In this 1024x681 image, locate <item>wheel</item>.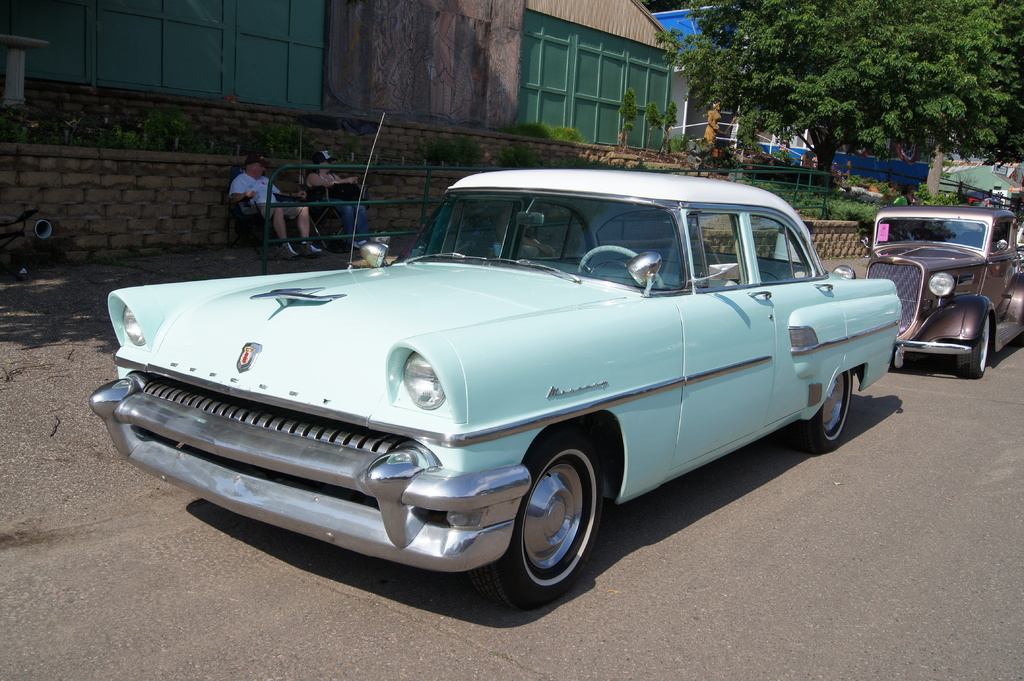
Bounding box: rect(500, 433, 619, 611).
